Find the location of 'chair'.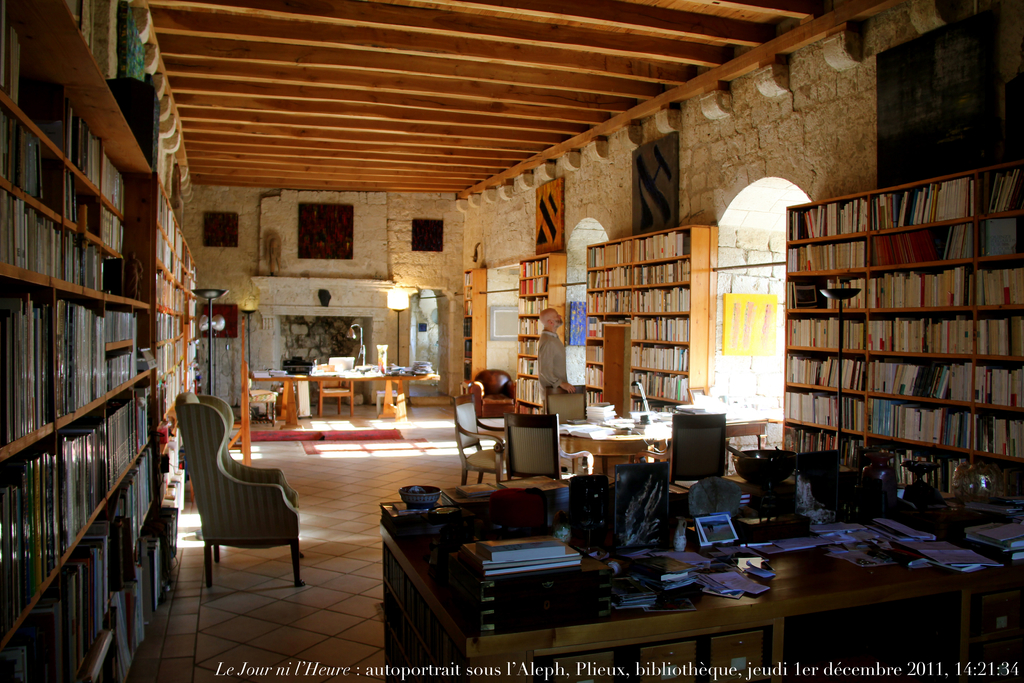
Location: [545,391,599,474].
